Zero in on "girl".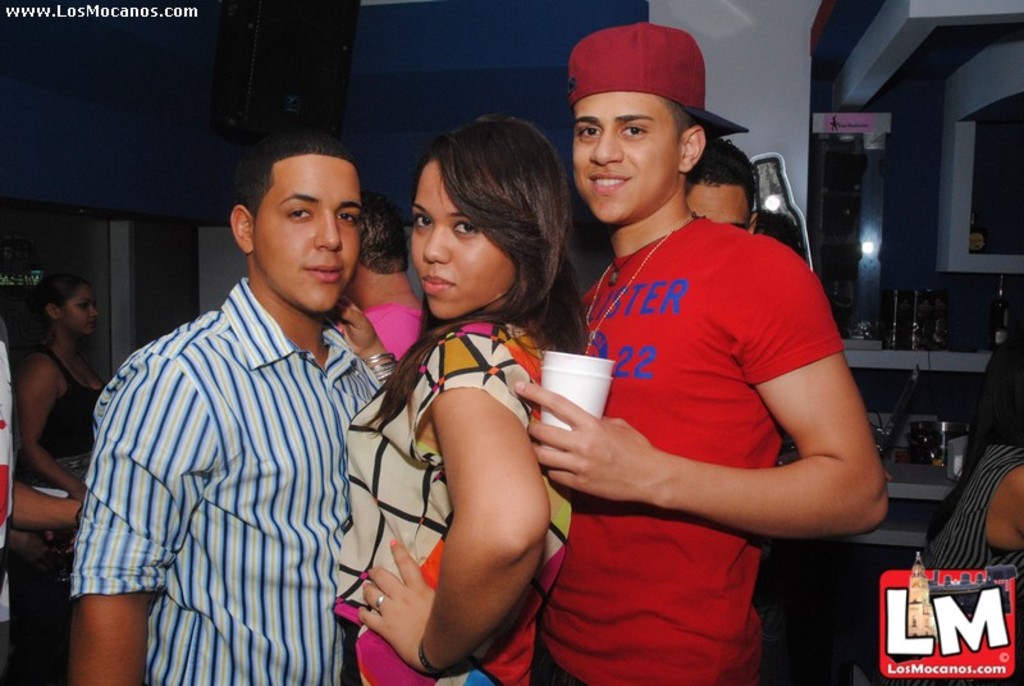
Zeroed in: 332, 115, 573, 685.
